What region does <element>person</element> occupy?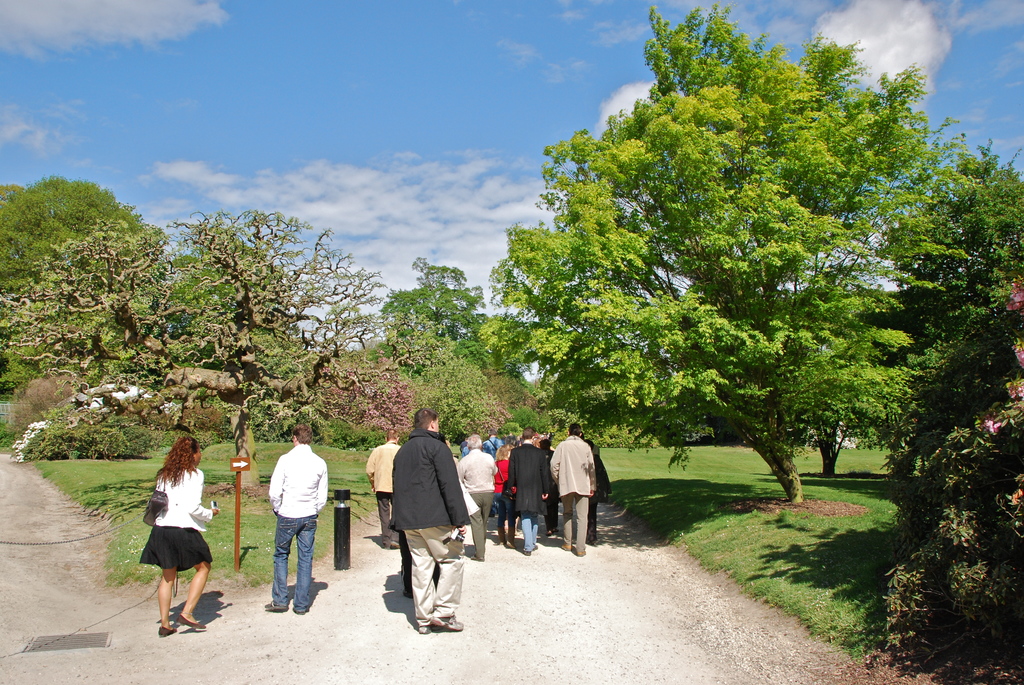
locate(143, 439, 221, 633).
